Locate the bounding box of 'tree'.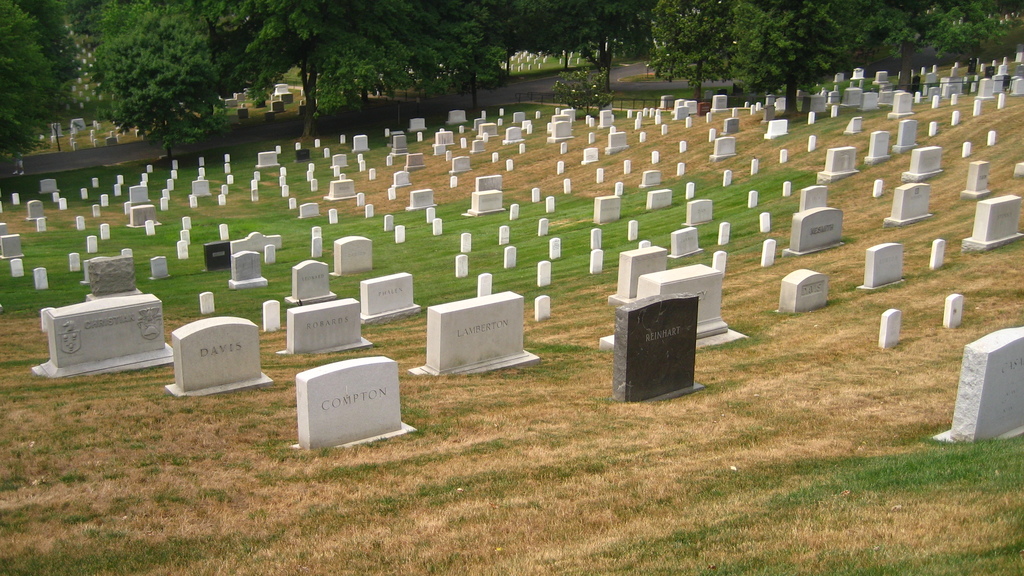
Bounding box: select_region(0, 0, 52, 156).
